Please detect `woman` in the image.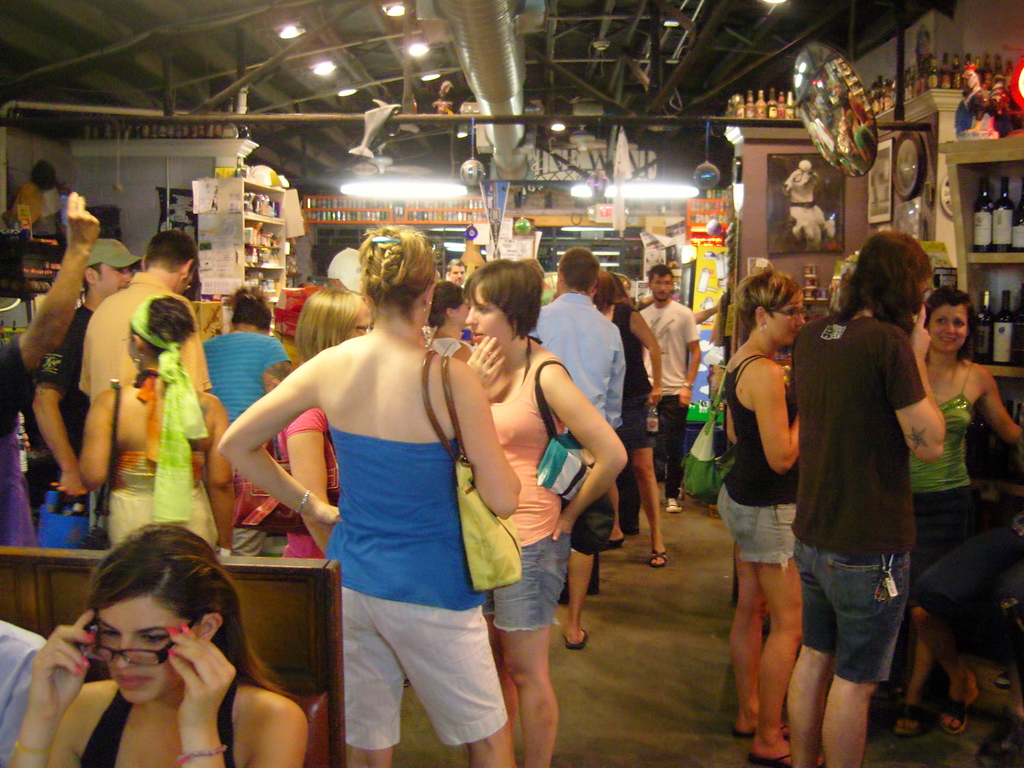
583:266:672:580.
